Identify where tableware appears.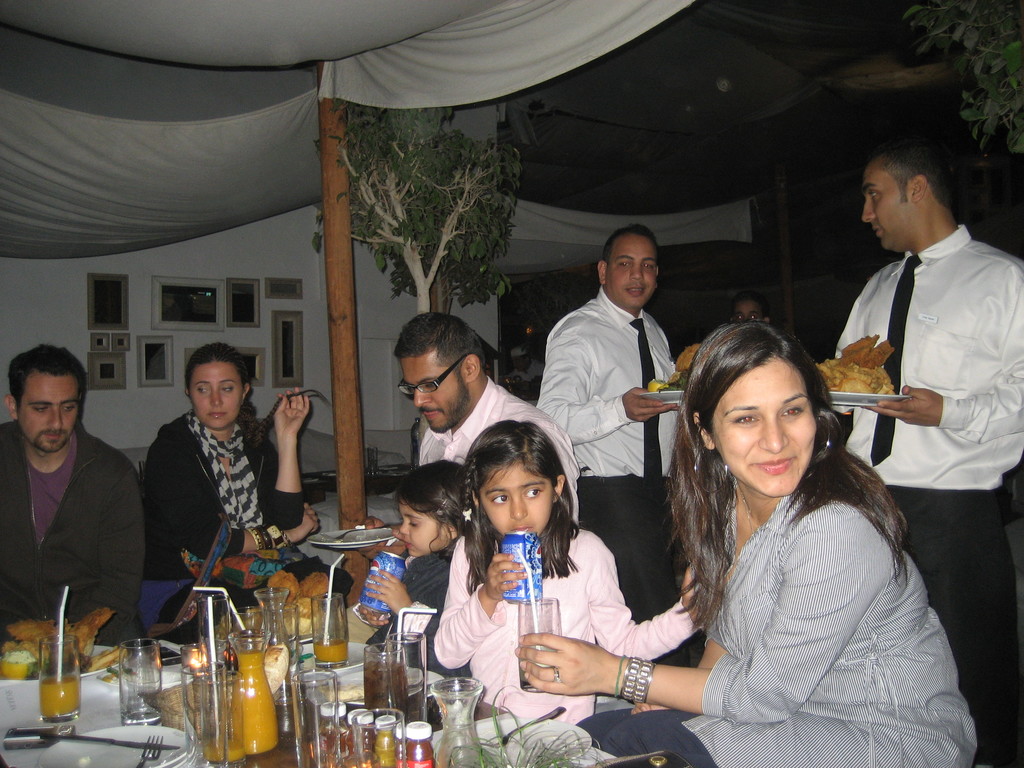
Appears at BBox(516, 594, 559, 692).
